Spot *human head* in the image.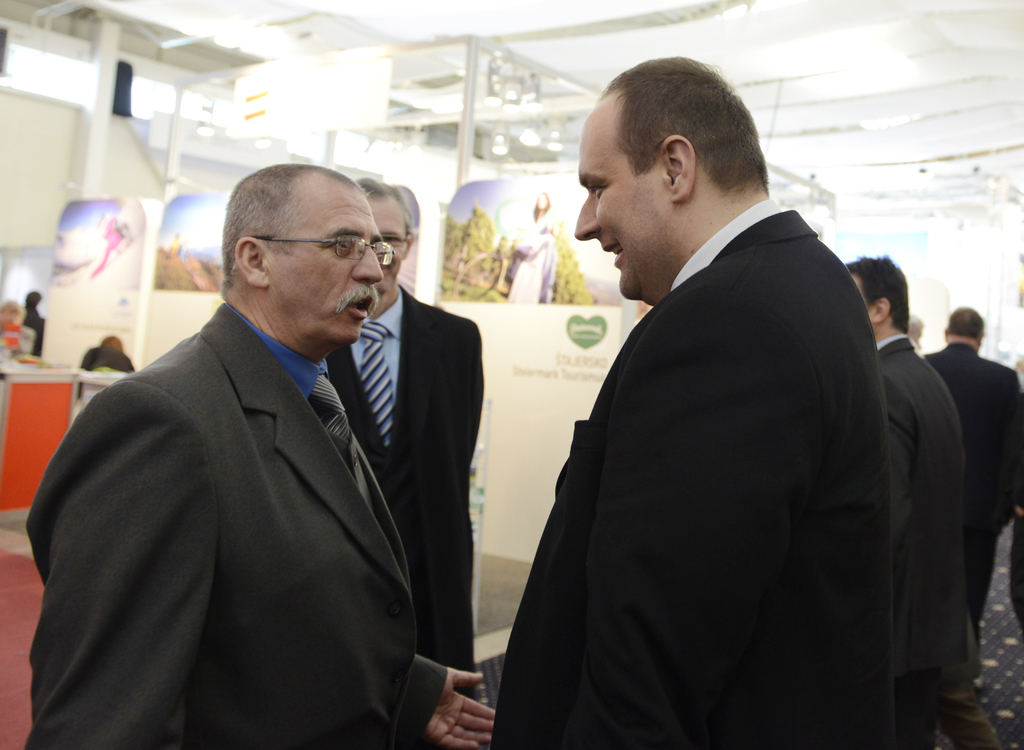
*human head* found at bbox=(353, 173, 408, 304).
